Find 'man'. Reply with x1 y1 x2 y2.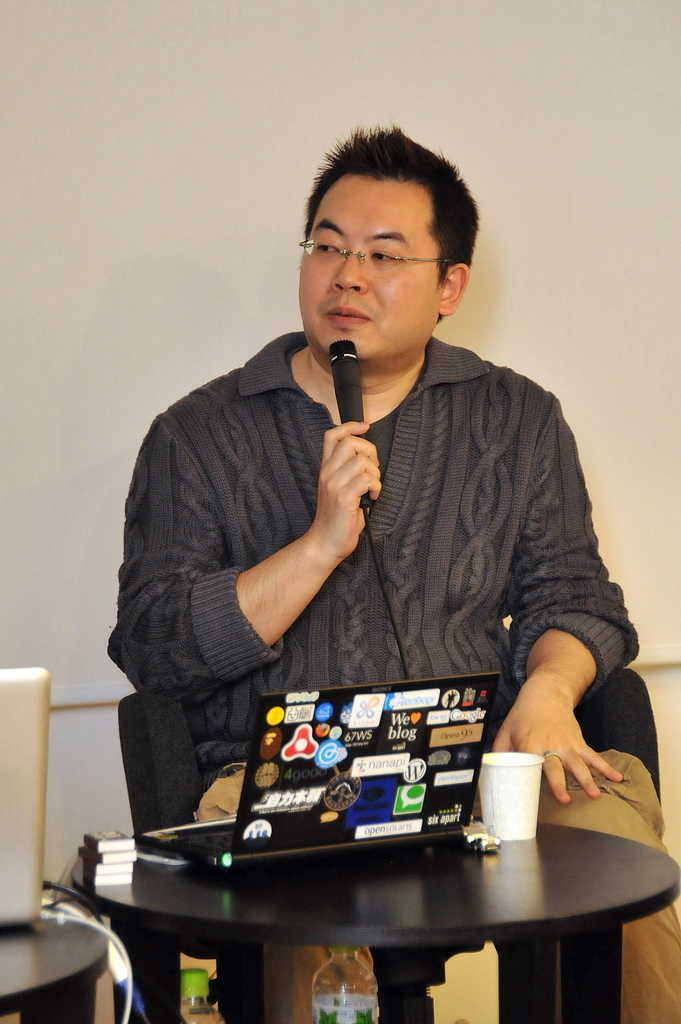
120 150 641 886.
